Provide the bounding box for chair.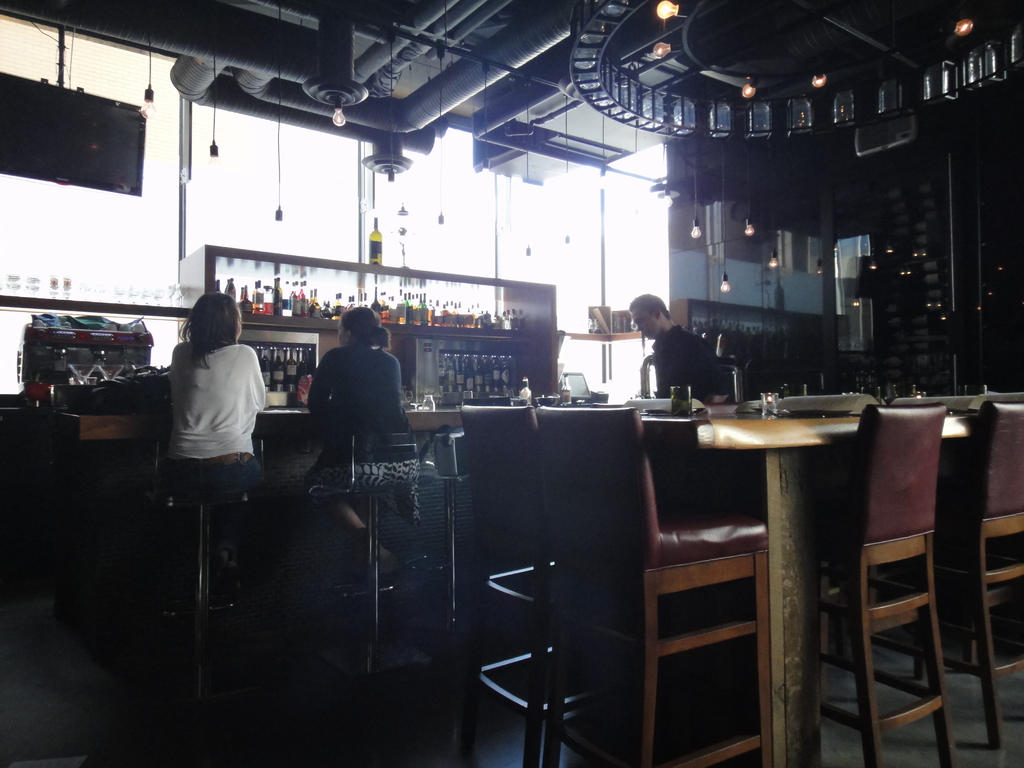
451/397/583/767.
